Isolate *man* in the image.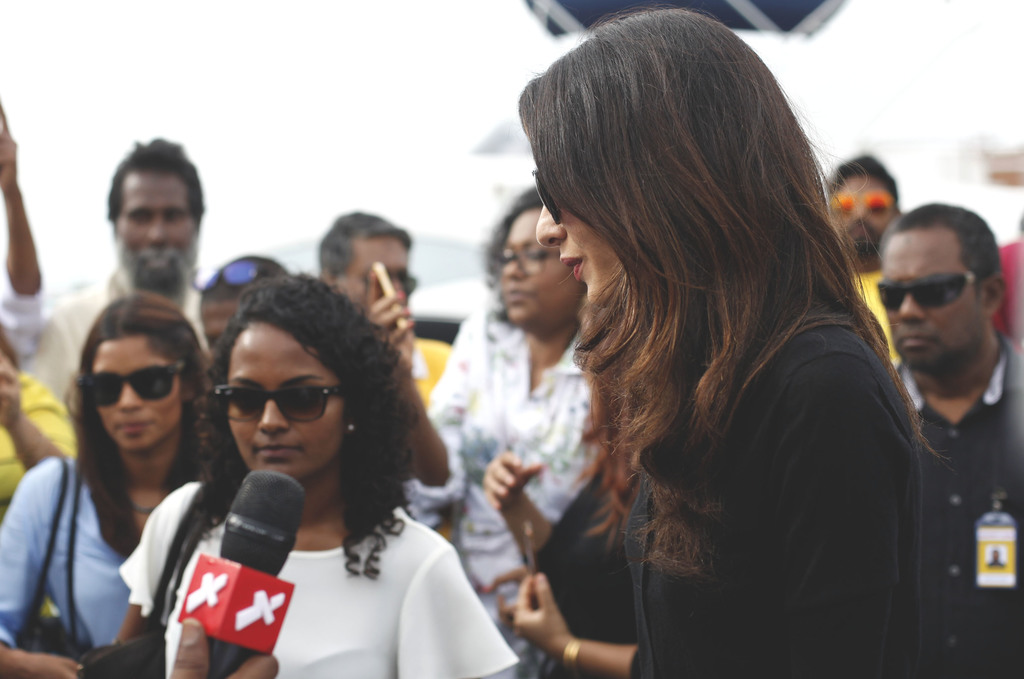
Isolated region: bbox=(852, 173, 1023, 606).
